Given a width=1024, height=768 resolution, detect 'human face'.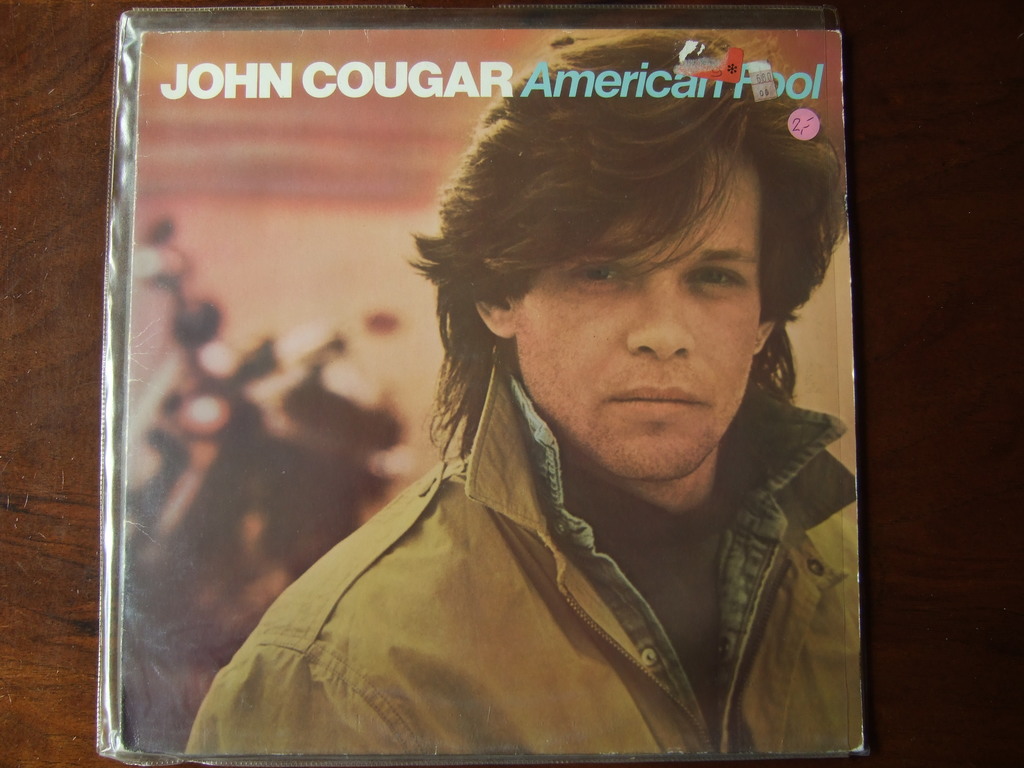
[515, 146, 762, 479].
